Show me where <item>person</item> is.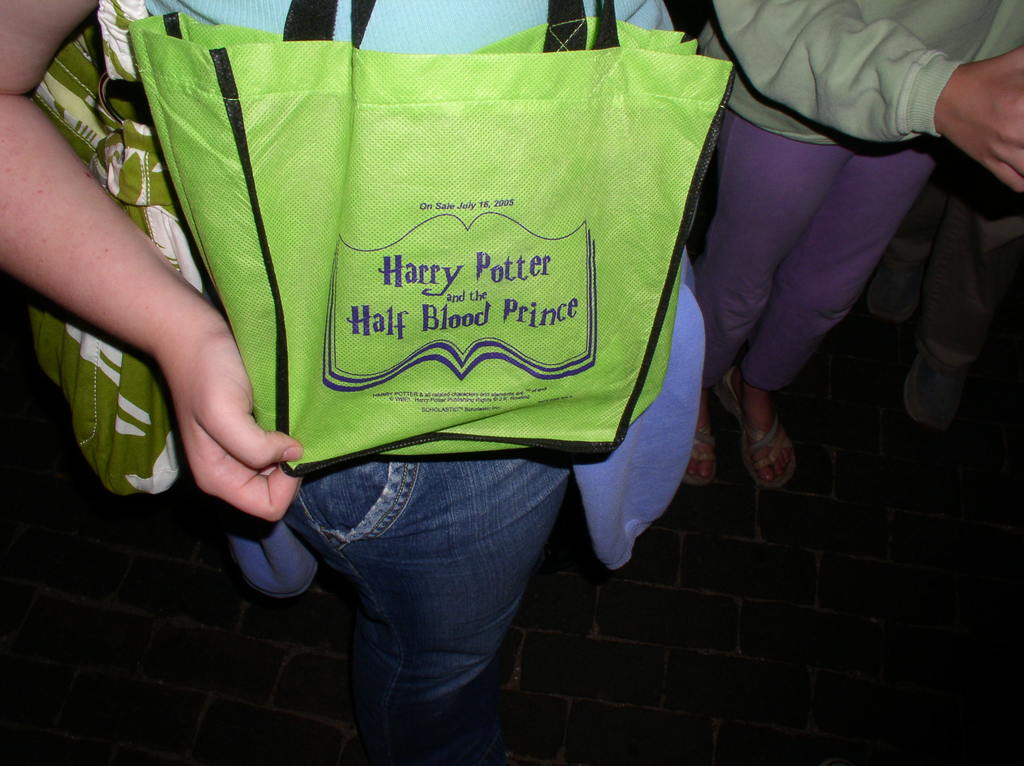
<item>person</item> is at 864, 142, 1023, 431.
